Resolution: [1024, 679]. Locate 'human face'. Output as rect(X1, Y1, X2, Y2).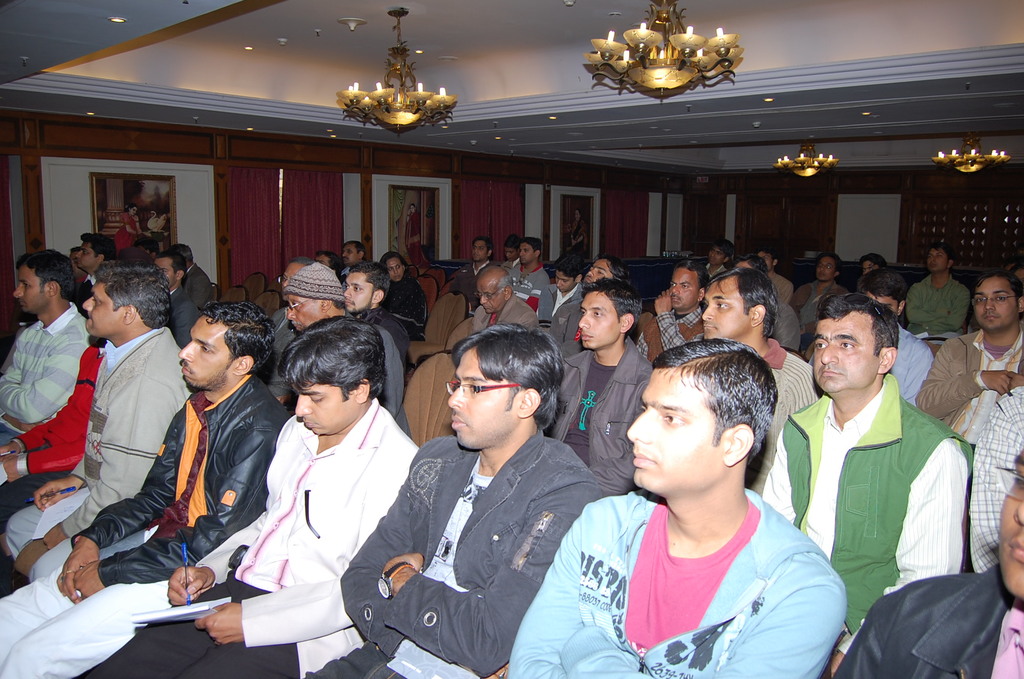
rect(11, 262, 48, 317).
